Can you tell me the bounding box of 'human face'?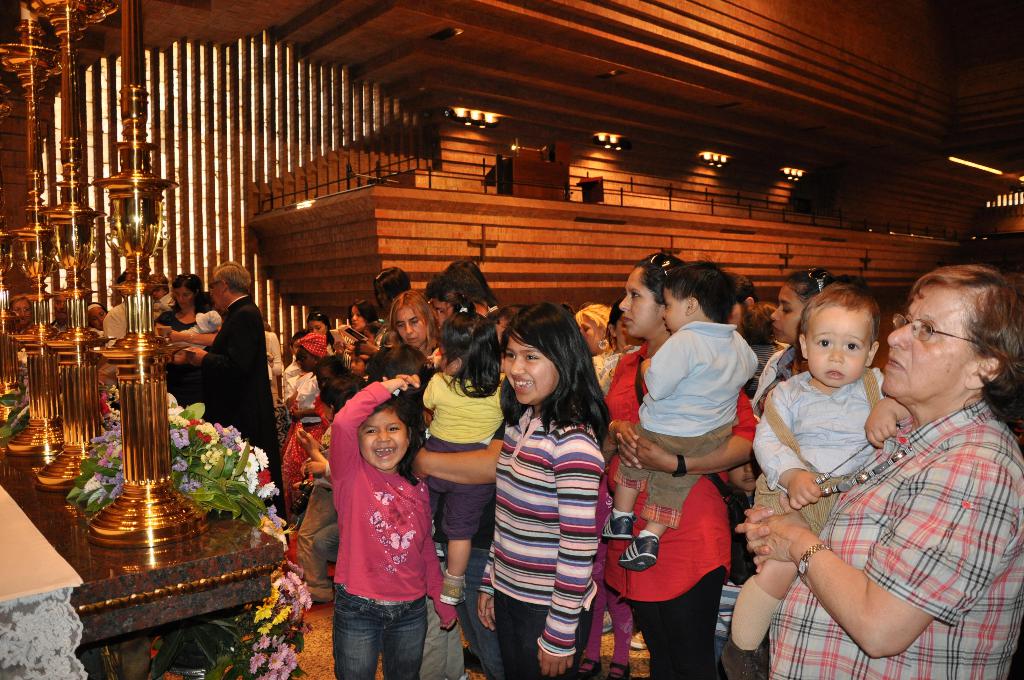
box(347, 304, 373, 331).
